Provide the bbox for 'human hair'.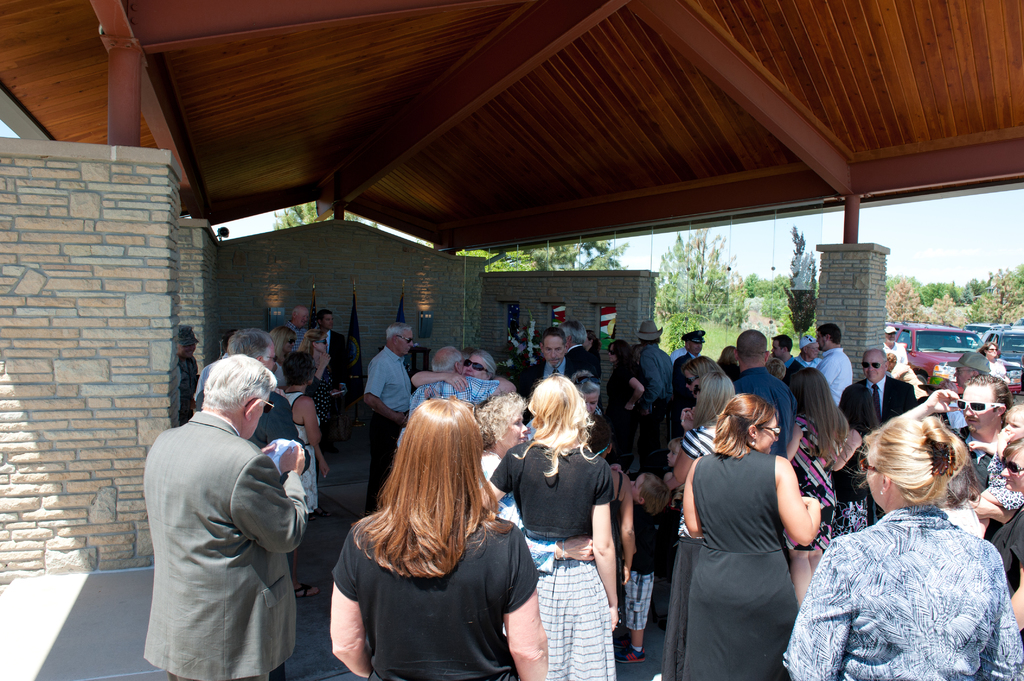
Rect(472, 391, 527, 450).
